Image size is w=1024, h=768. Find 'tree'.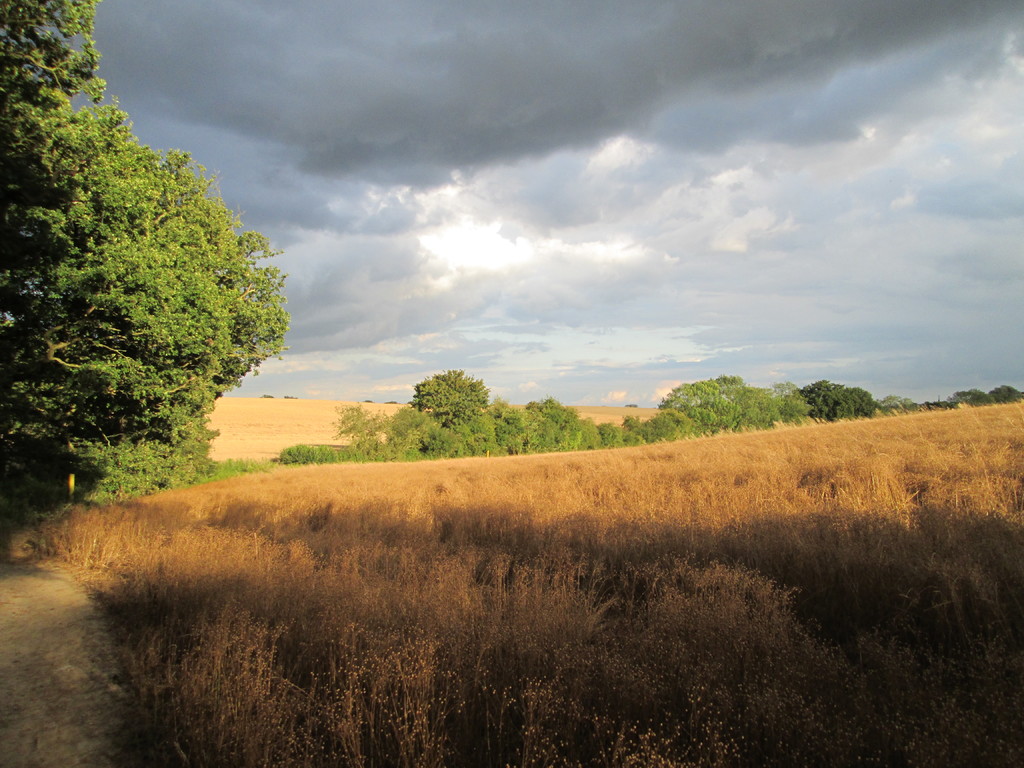
BBox(857, 388, 877, 415).
